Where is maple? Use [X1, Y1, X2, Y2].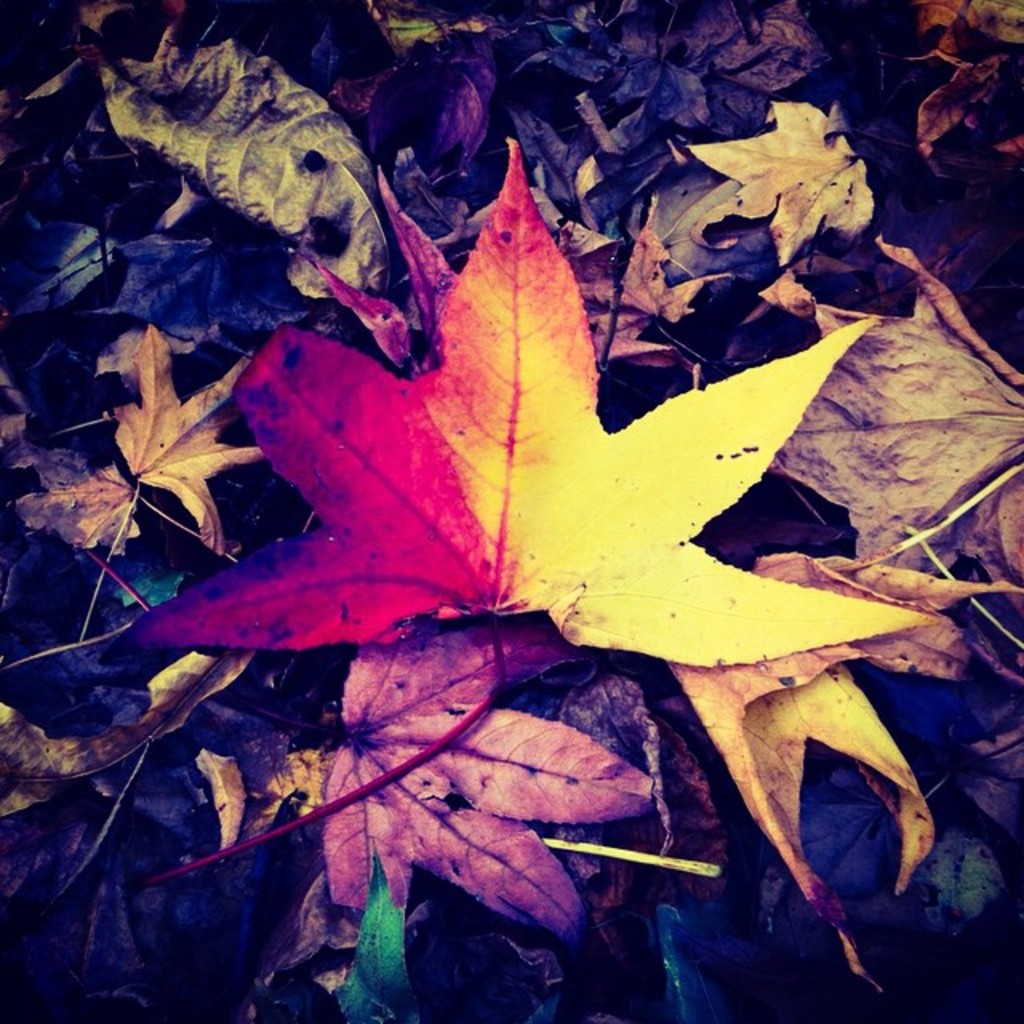
[56, 131, 982, 958].
